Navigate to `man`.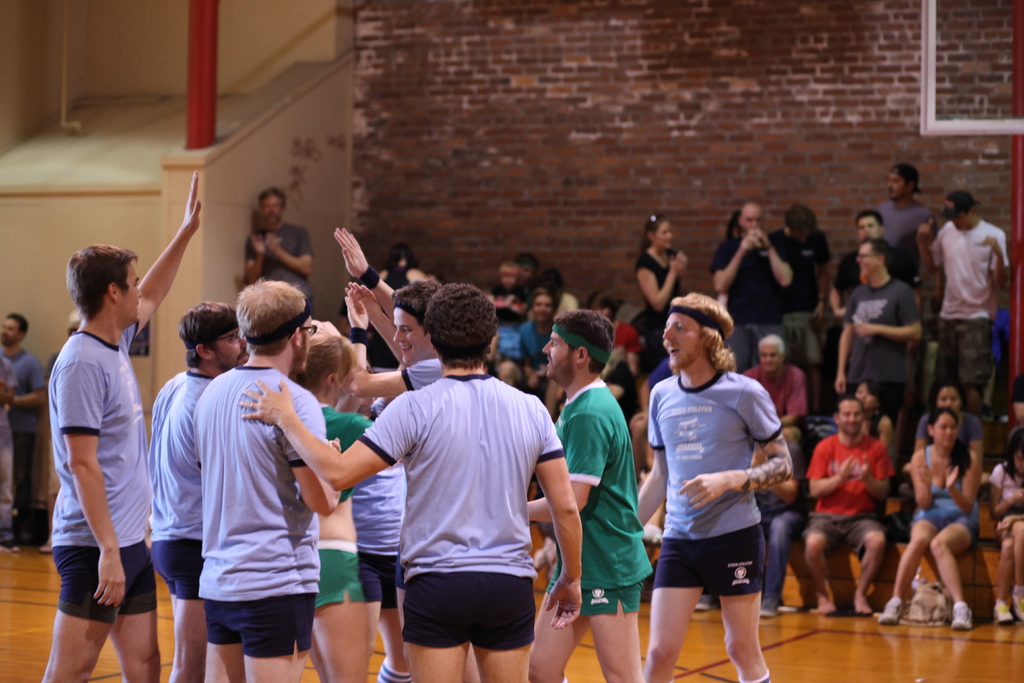
Navigation target: <box>929,179,1017,396</box>.
